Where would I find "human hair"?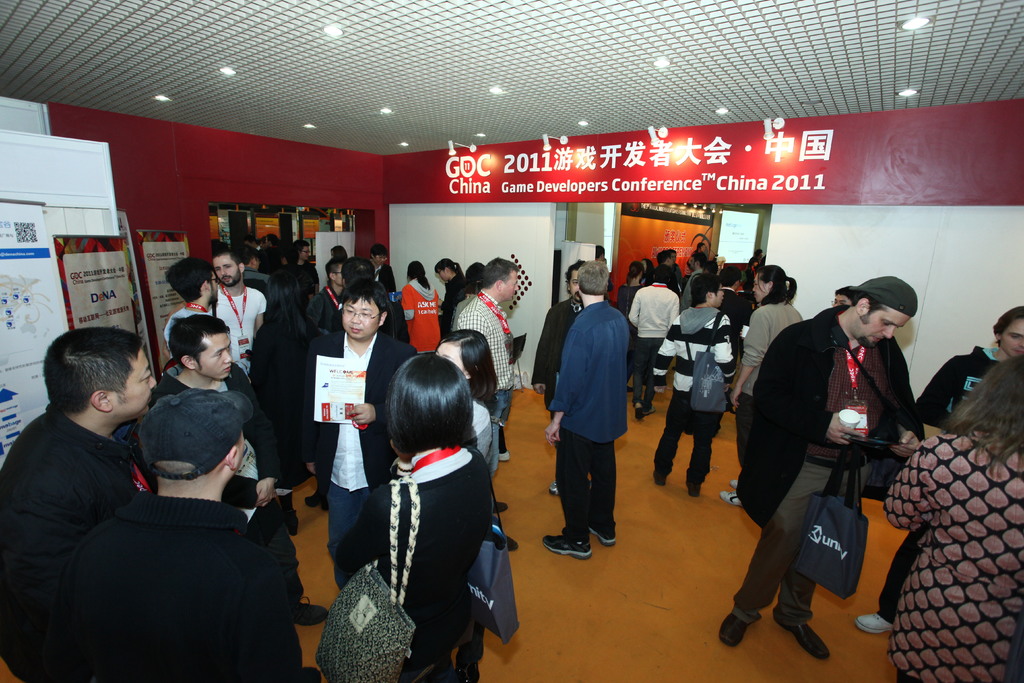
At box=[168, 314, 228, 375].
